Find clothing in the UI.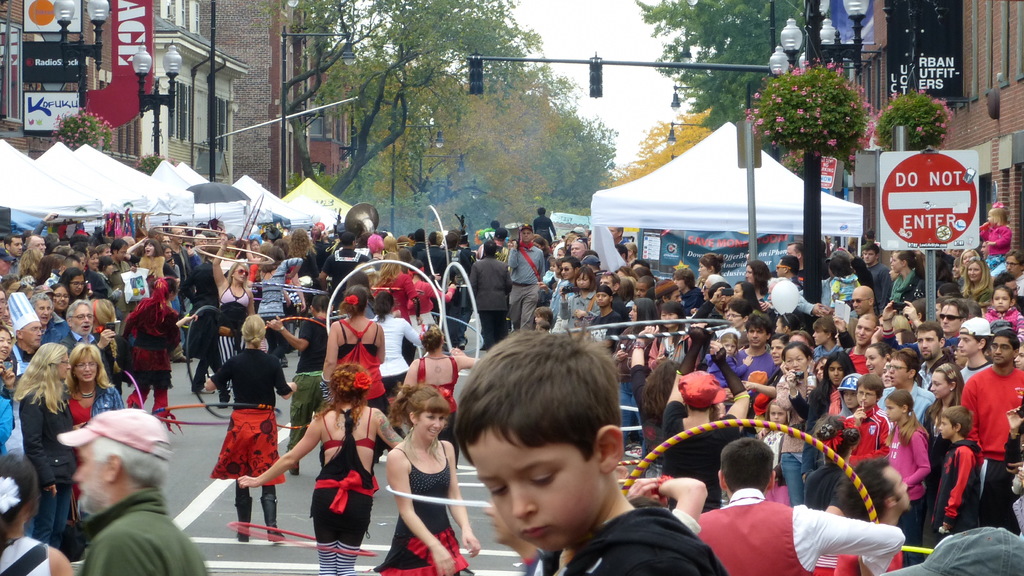
UI element at region(321, 251, 378, 300).
